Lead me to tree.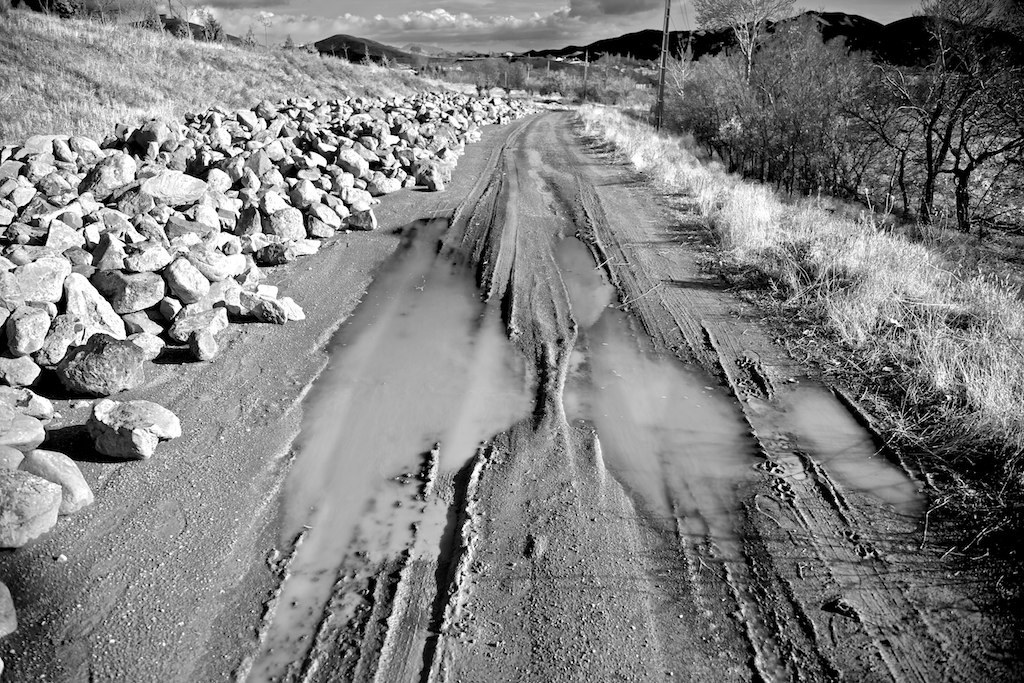
Lead to 508,60,523,84.
